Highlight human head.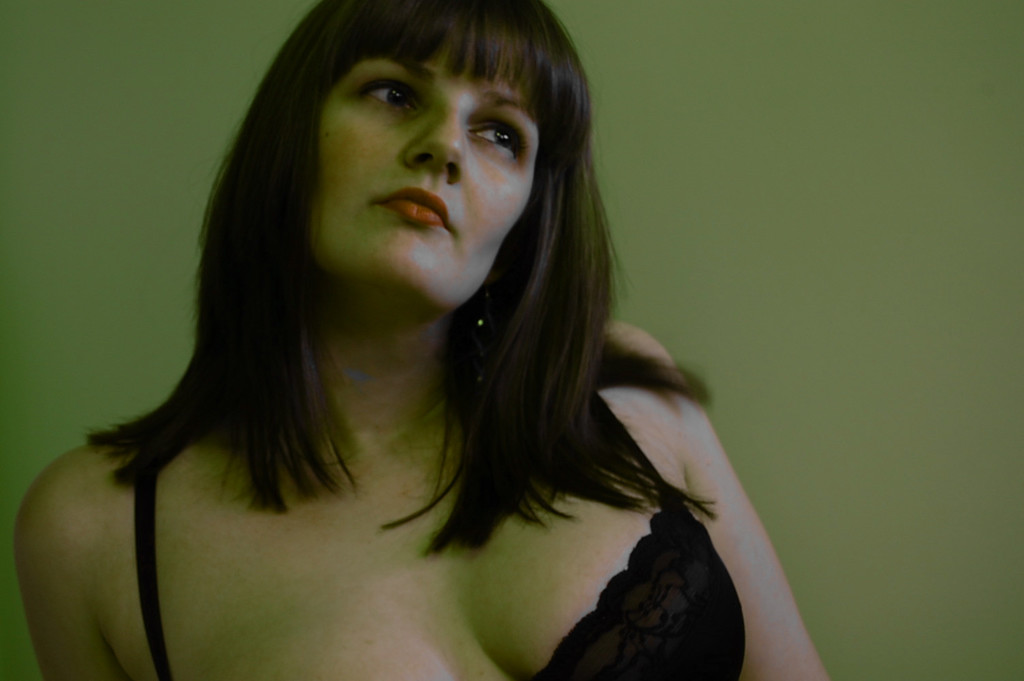
Highlighted region: <bbox>266, 0, 576, 294</bbox>.
